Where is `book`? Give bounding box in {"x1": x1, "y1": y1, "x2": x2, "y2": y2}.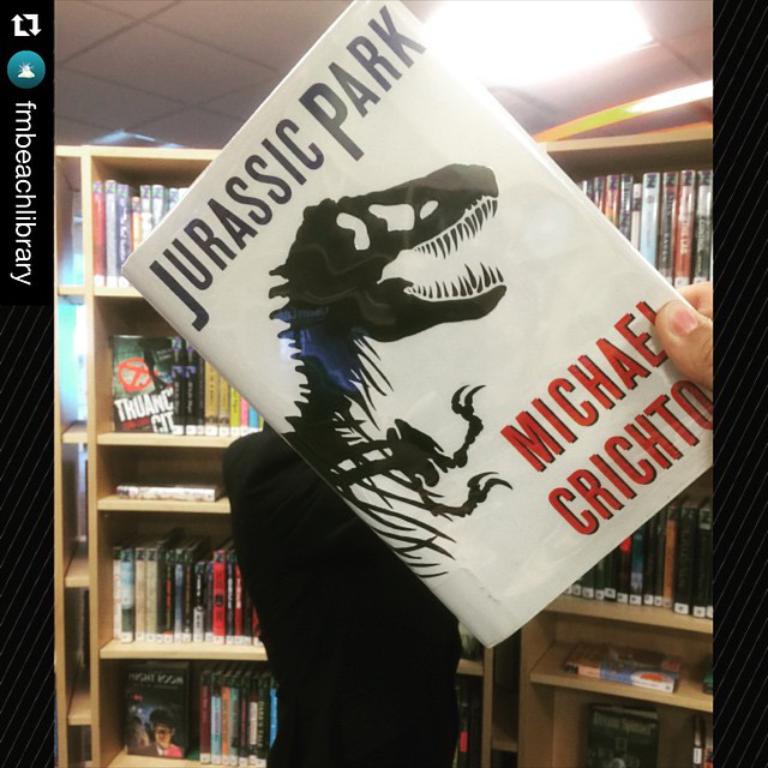
{"x1": 690, "y1": 722, "x2": 715, "y2": 767}.
